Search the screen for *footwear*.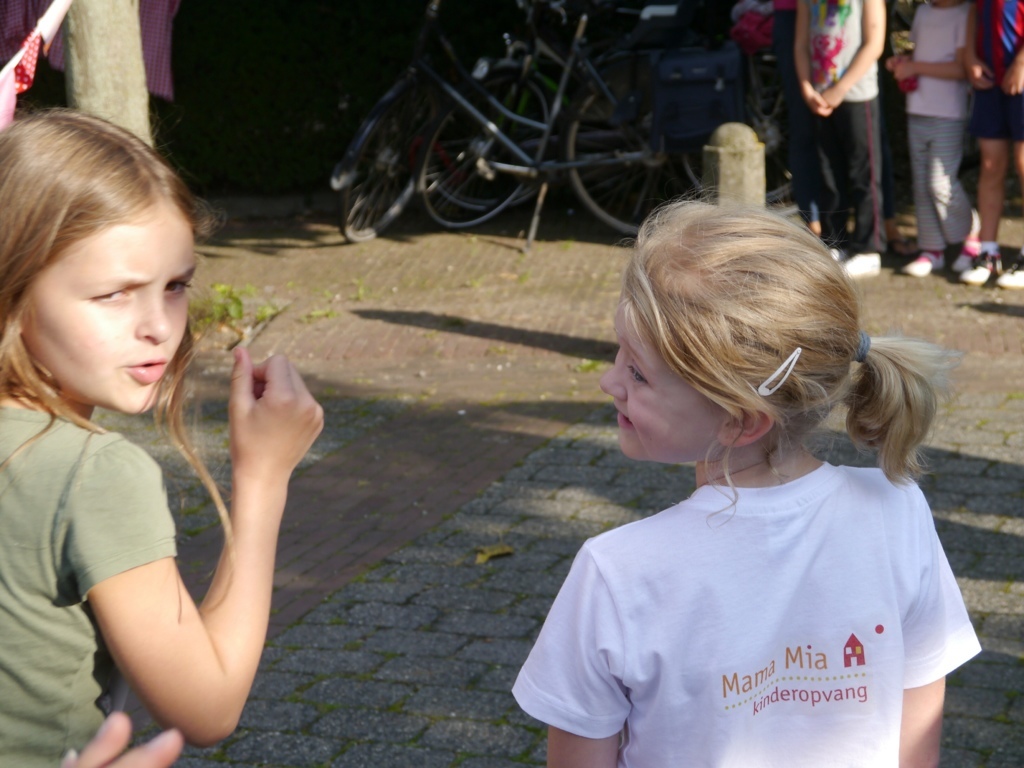
Found at region(959, 239, 999, 286).
